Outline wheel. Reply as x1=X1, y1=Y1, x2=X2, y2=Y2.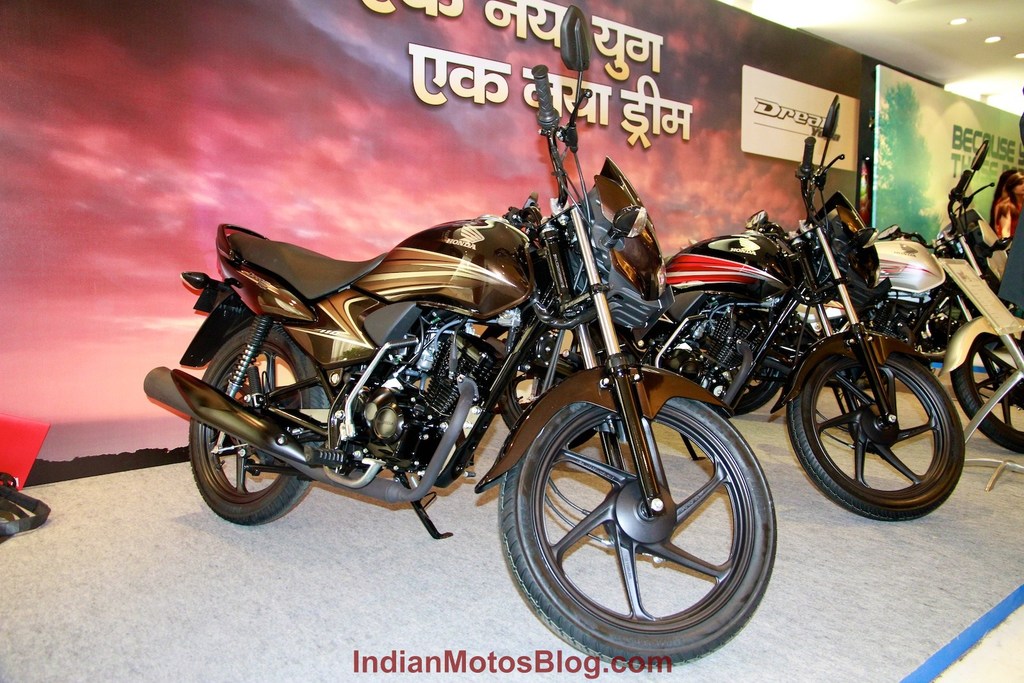
x1=950, y1=327, x2=1023, y2=456.
